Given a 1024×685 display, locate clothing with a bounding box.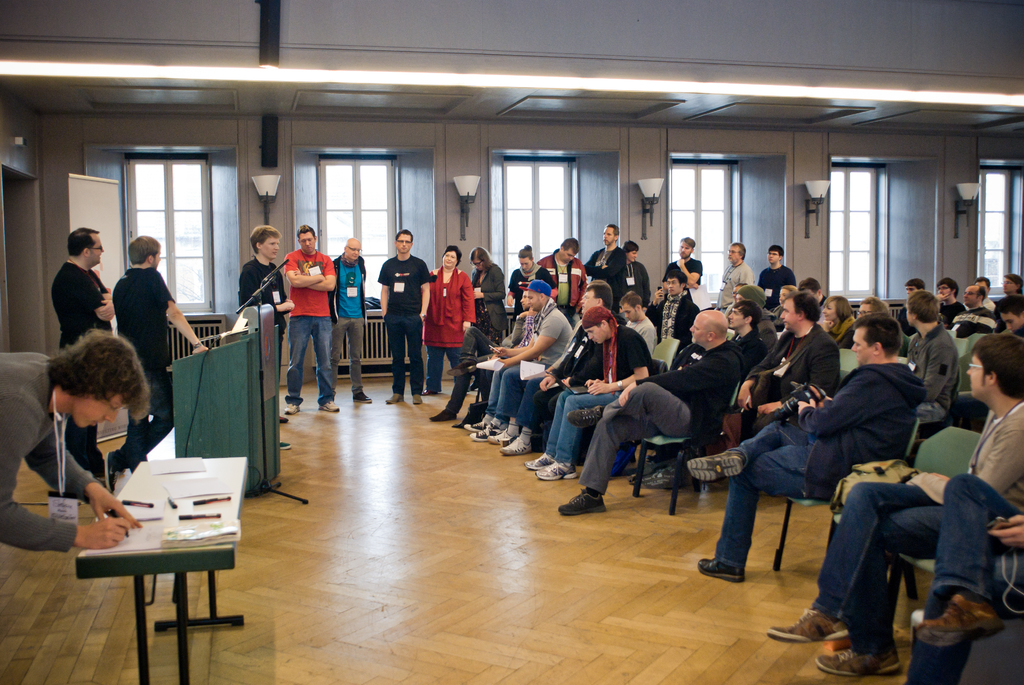
Located: (55,261,114,476).
